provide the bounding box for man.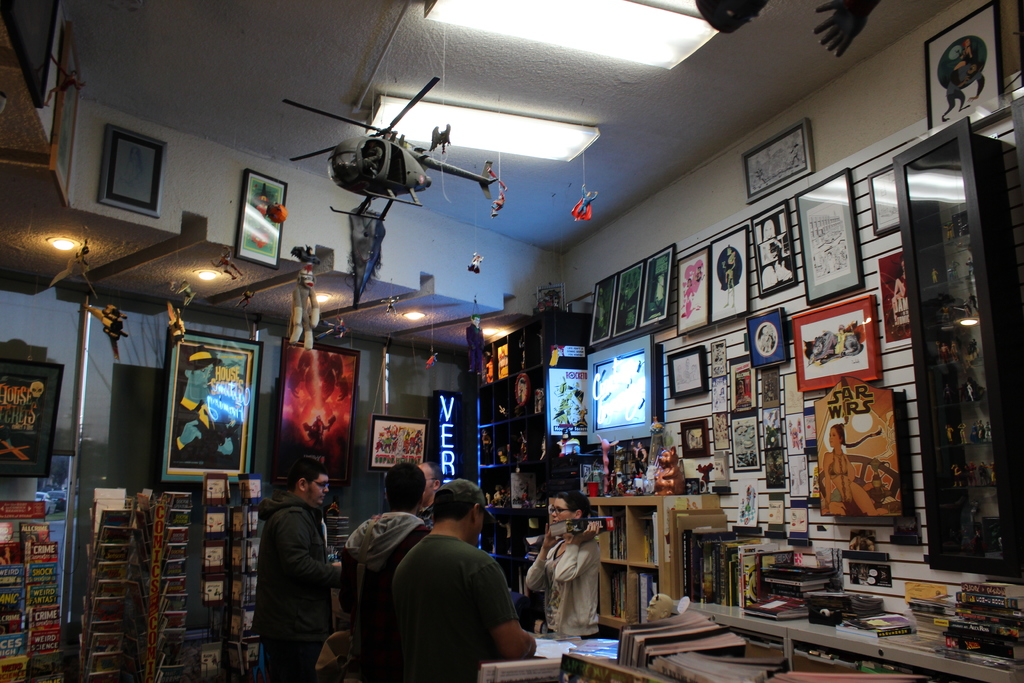
416, 461, 447, 532.
